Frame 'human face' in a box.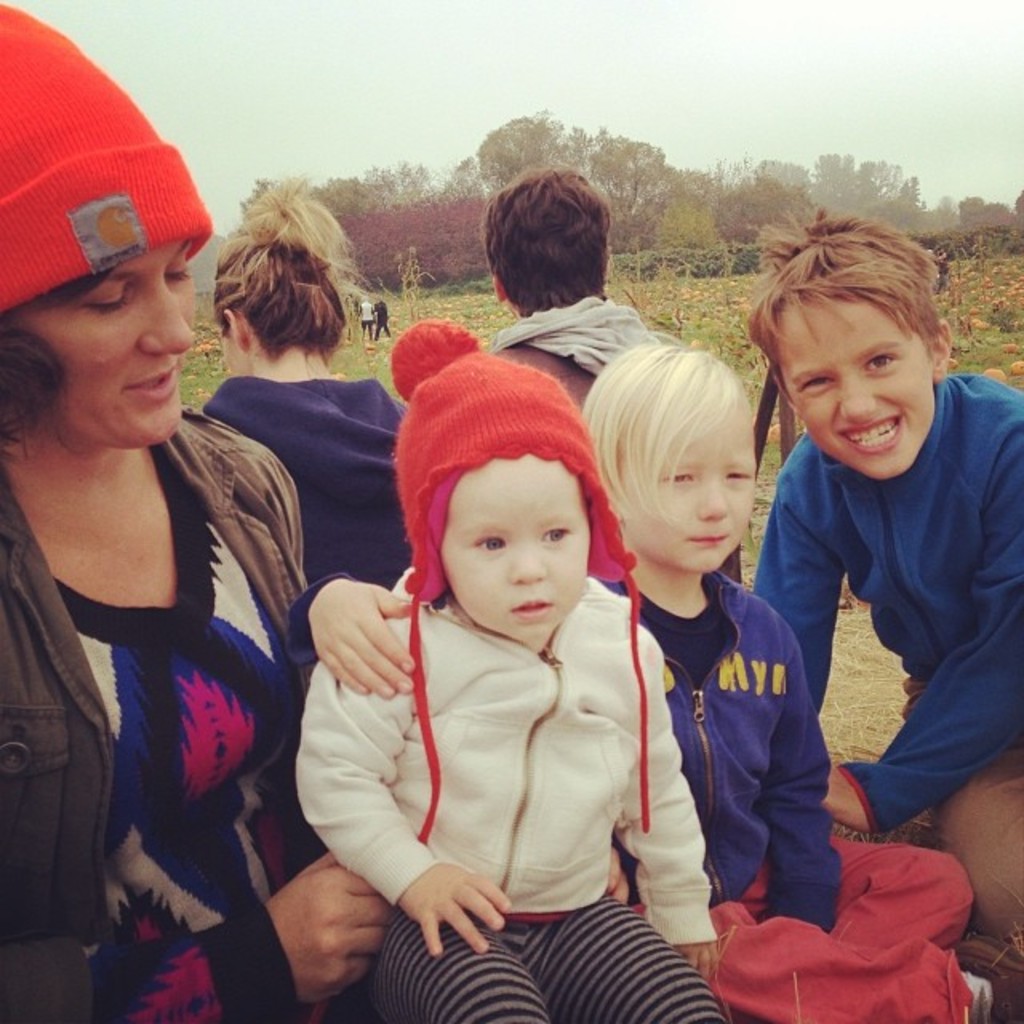
box(643, 414, 762, 571).
